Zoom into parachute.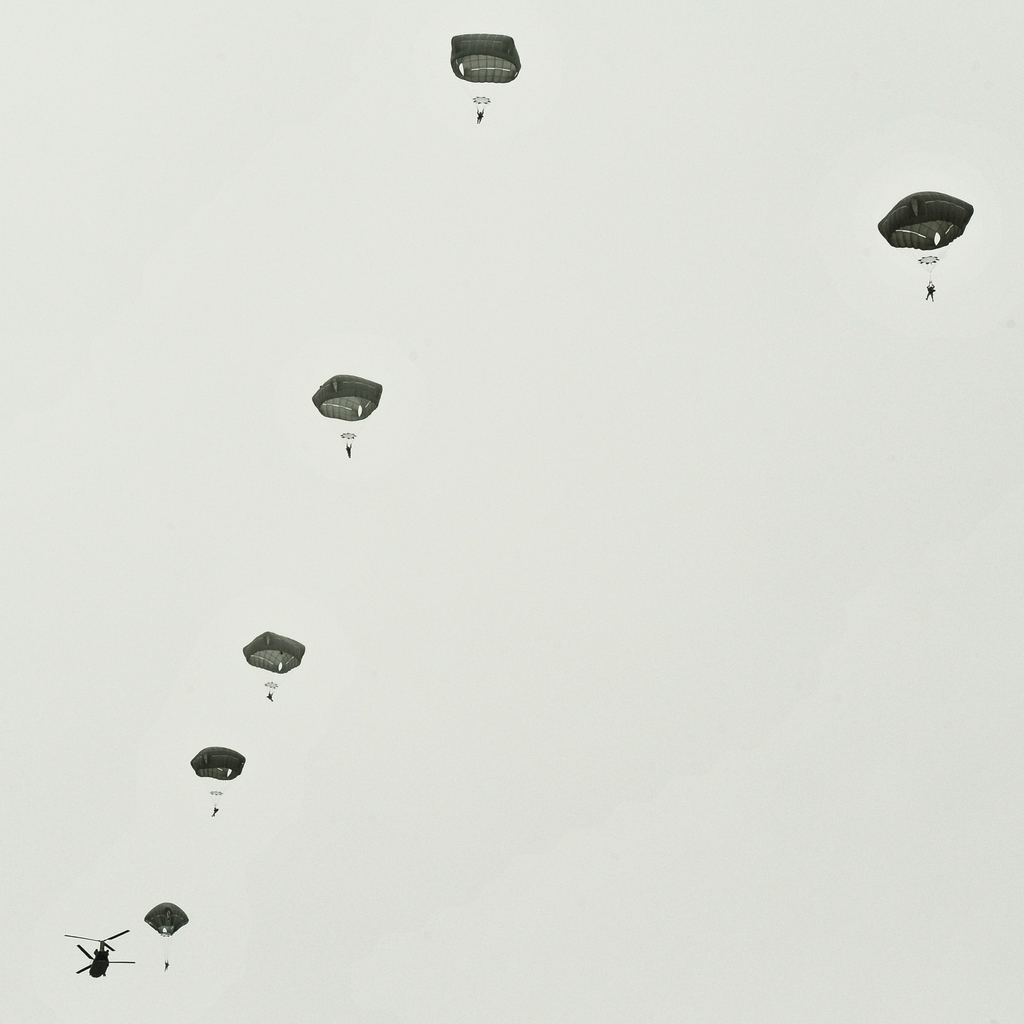
Zoom target: 890,166,994,291.
